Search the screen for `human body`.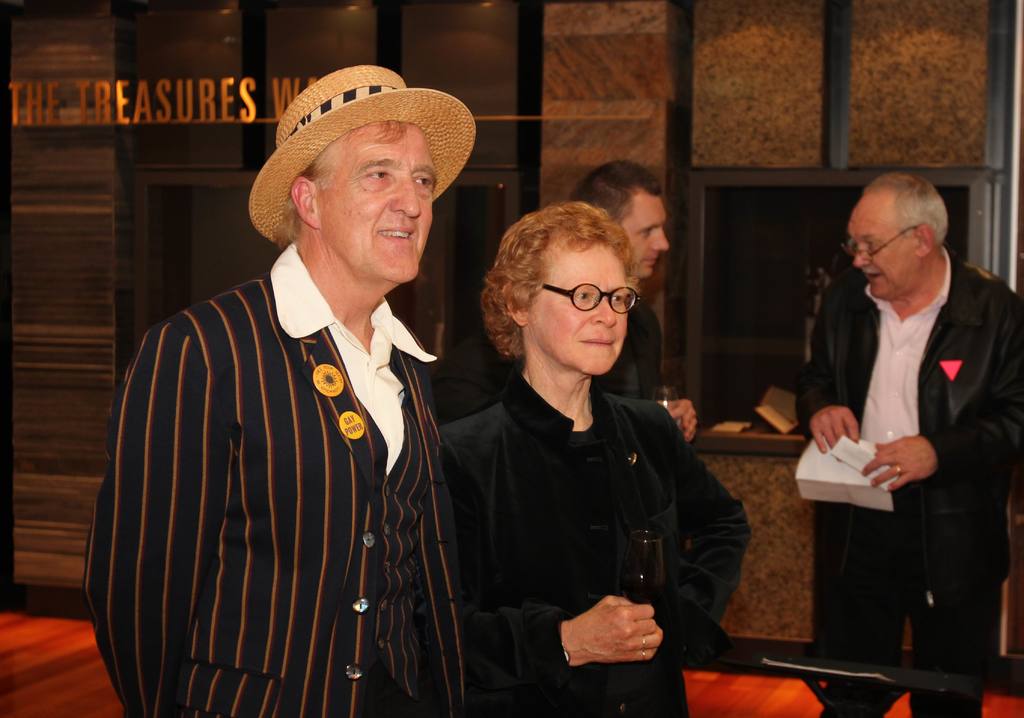
Found at box(75, 241, 470, 717).
